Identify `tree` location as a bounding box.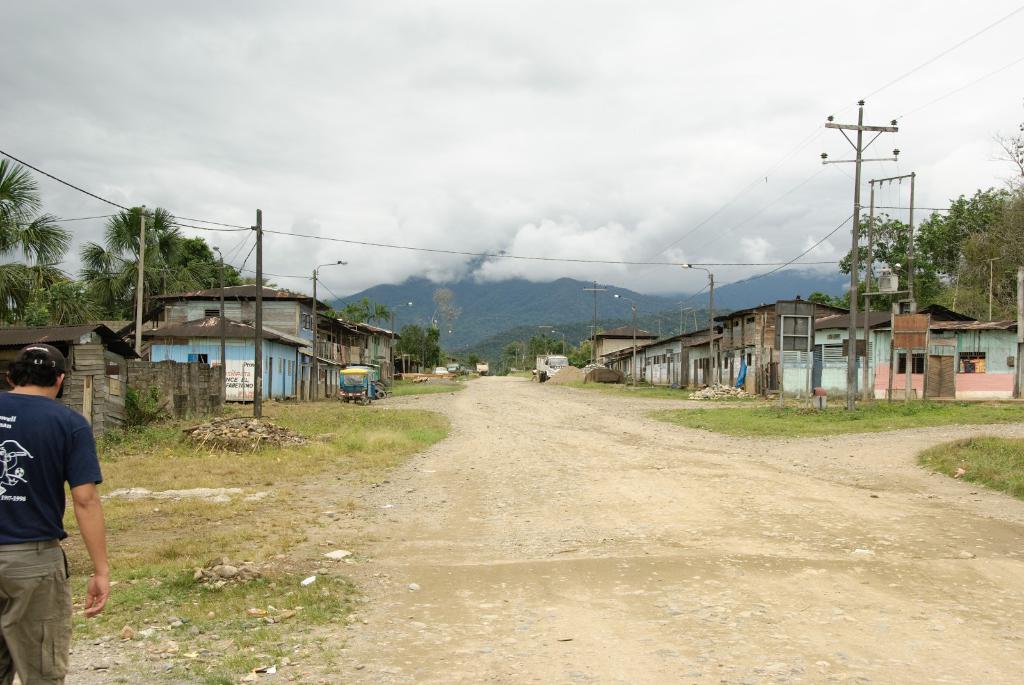
[left=504, top=340, right=527, bottom=371].
